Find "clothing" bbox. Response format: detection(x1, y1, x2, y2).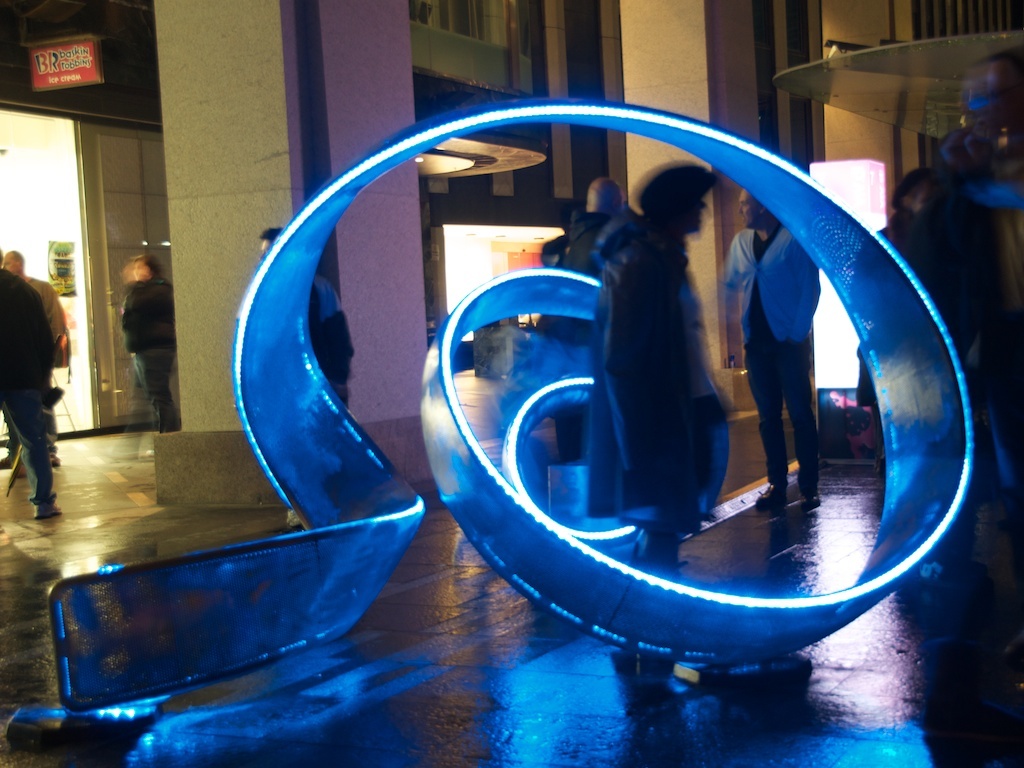
detection(854, 212, 982, 491).
